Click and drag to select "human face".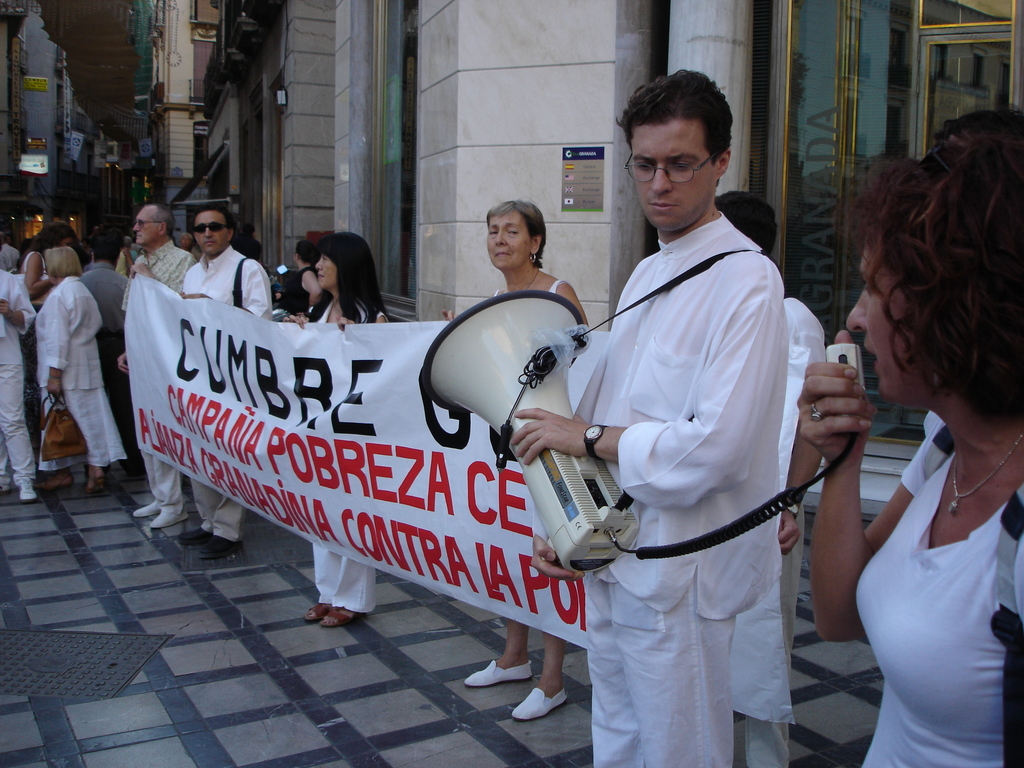
Selection: bbox(133, 203, 161, 246).
